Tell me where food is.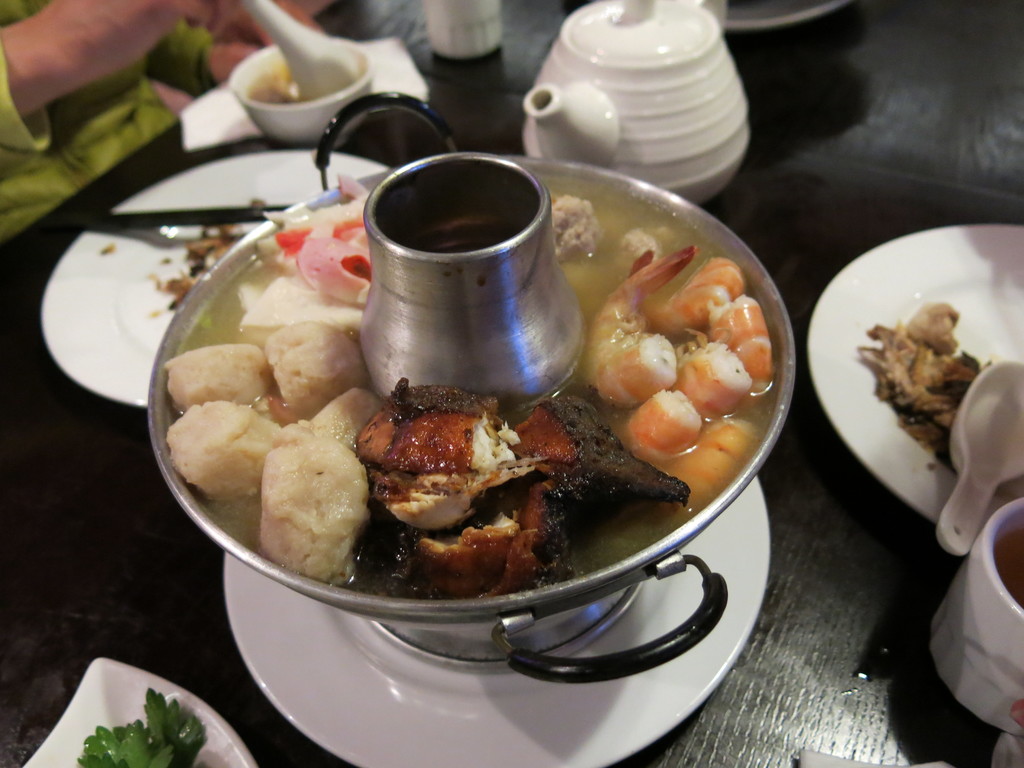
food is at l=241, t=54, r=298, b=109.
